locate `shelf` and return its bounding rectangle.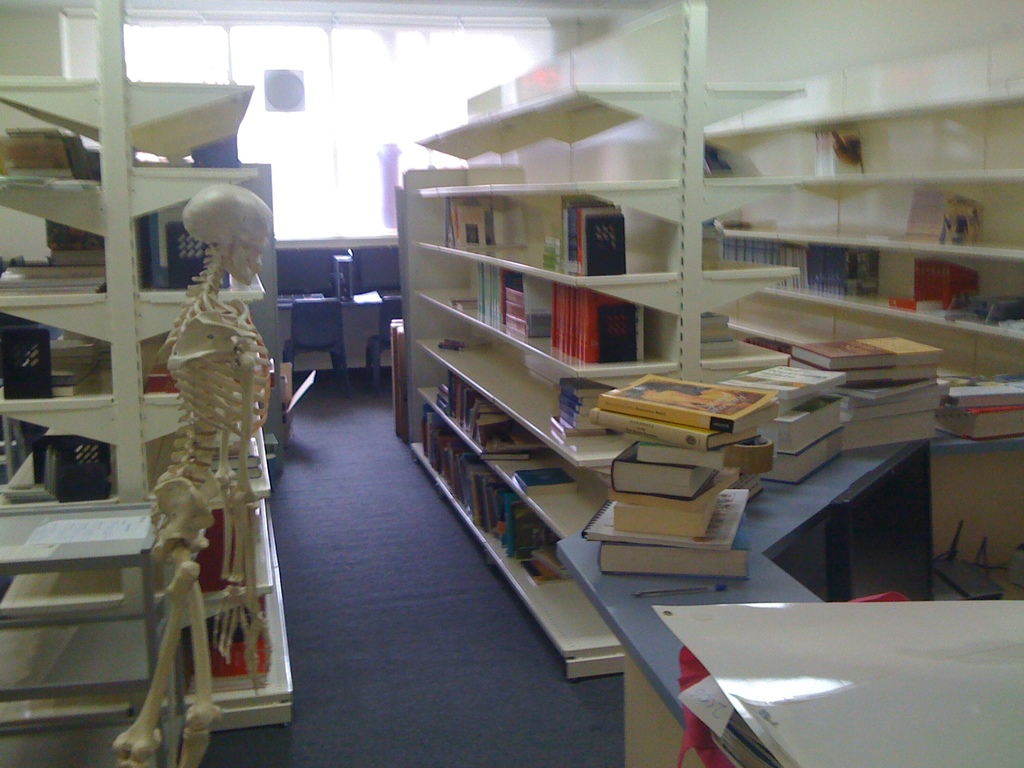
bbox=(134, 159, 278, 228).
